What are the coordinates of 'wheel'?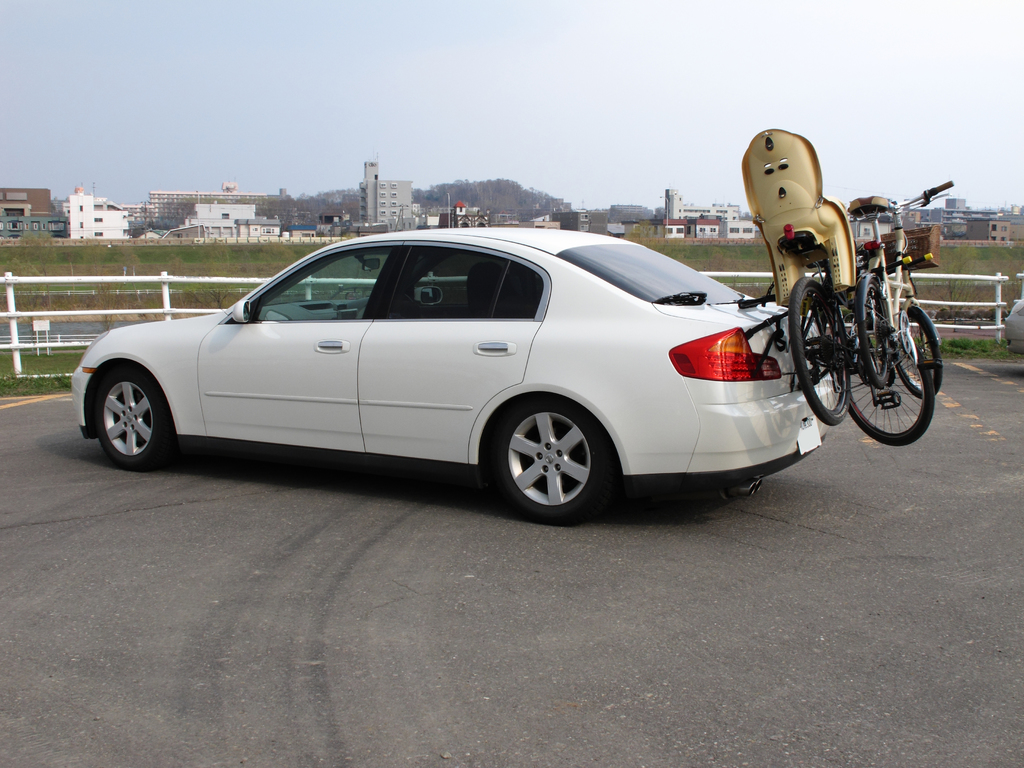
{"left": 895, "top": 316, "right": 941, "bottom": 399}.
